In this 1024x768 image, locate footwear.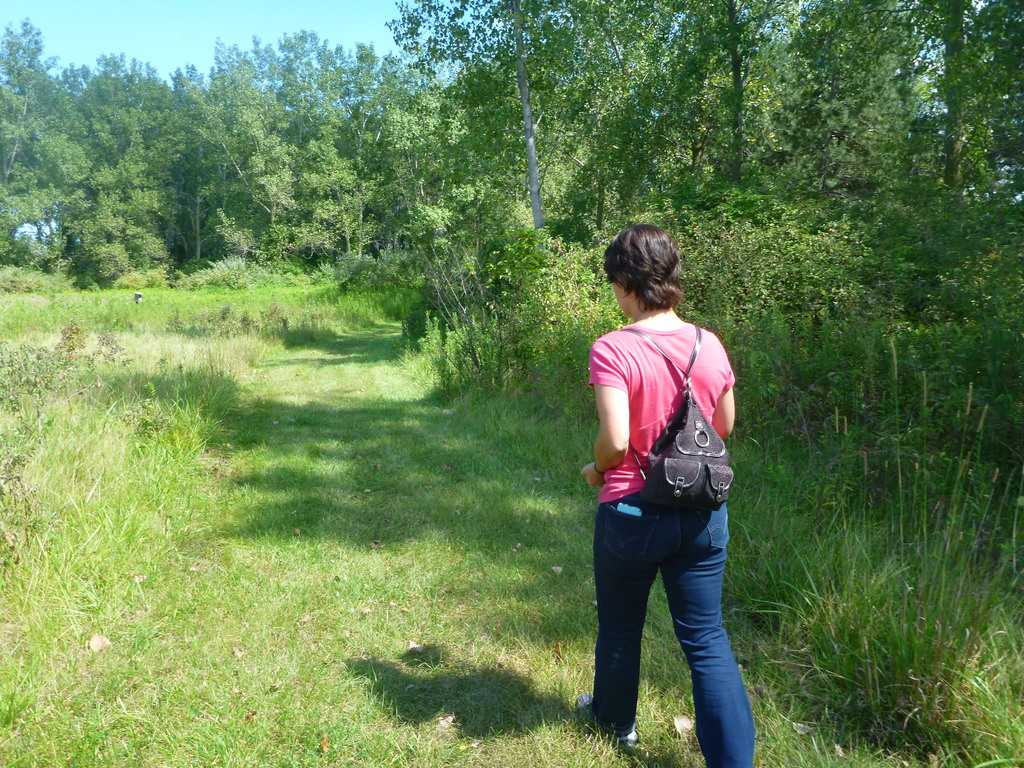
Bounding box: [x1=569, y1=691, x2=639, y2=746].
